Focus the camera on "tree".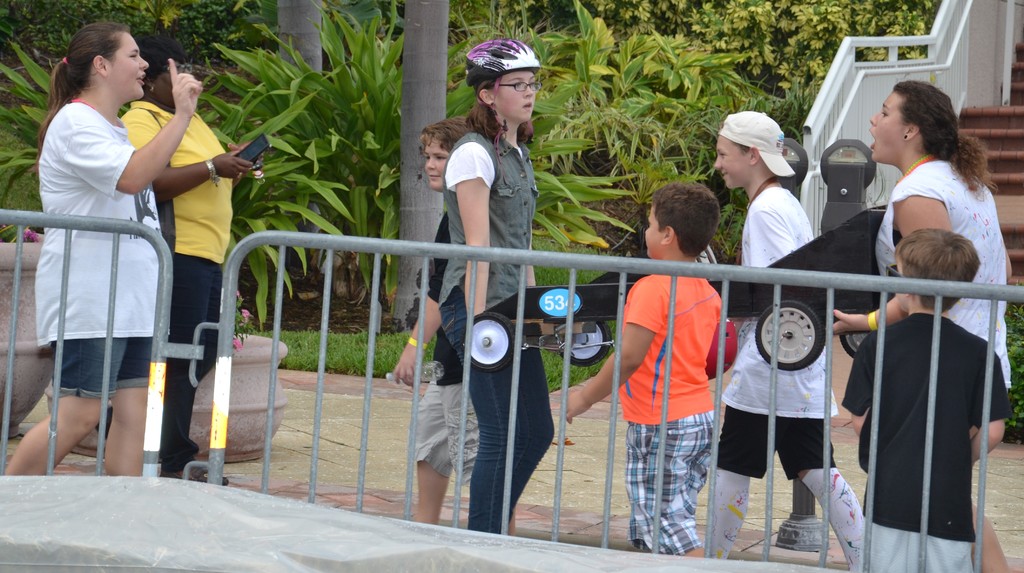
Focus region: Rect(275, 0, 325, 194).
